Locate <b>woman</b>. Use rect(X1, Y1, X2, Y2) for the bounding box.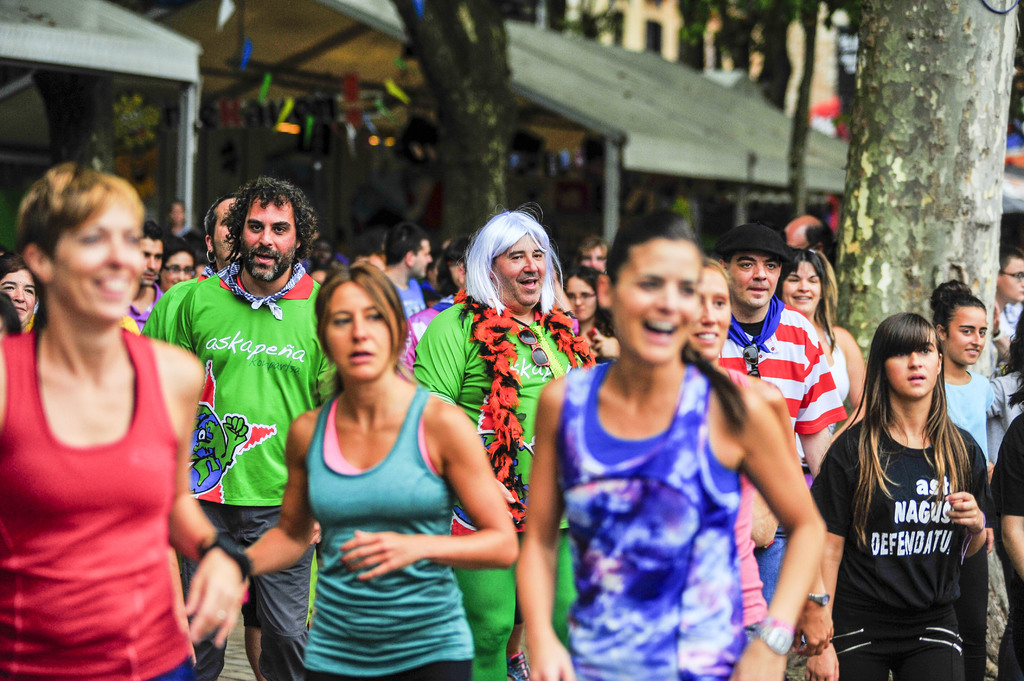
rect(274, 248, 505, 676).
